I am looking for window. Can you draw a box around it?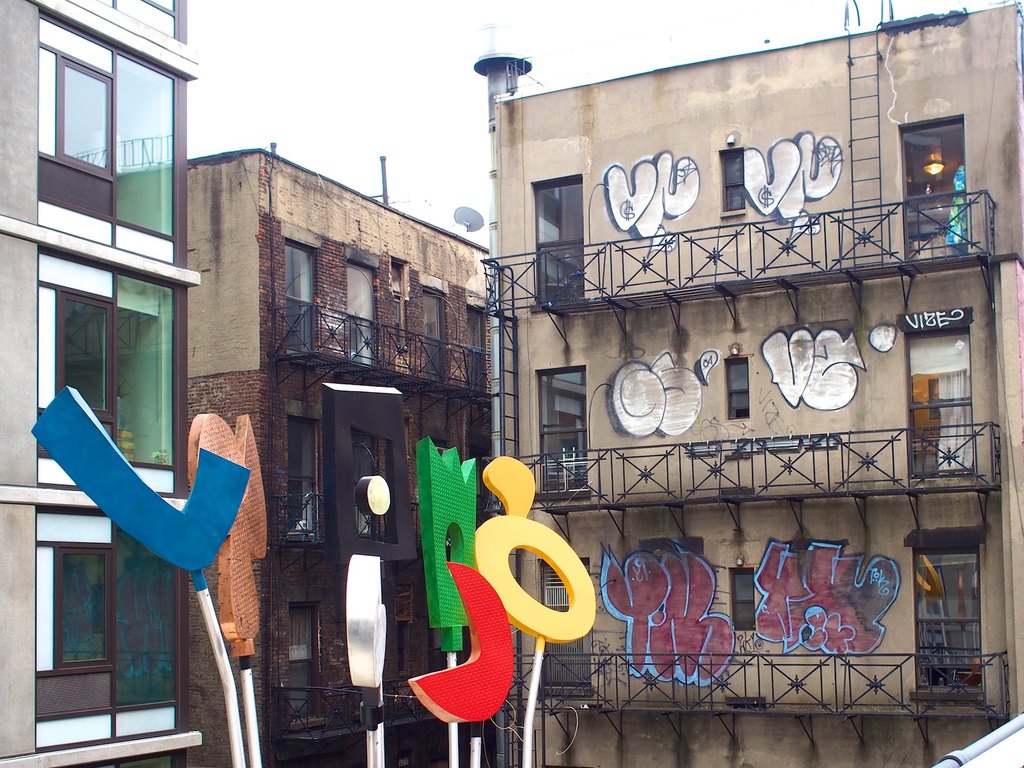
Sure, the bounding box is 347,259,382,364.
